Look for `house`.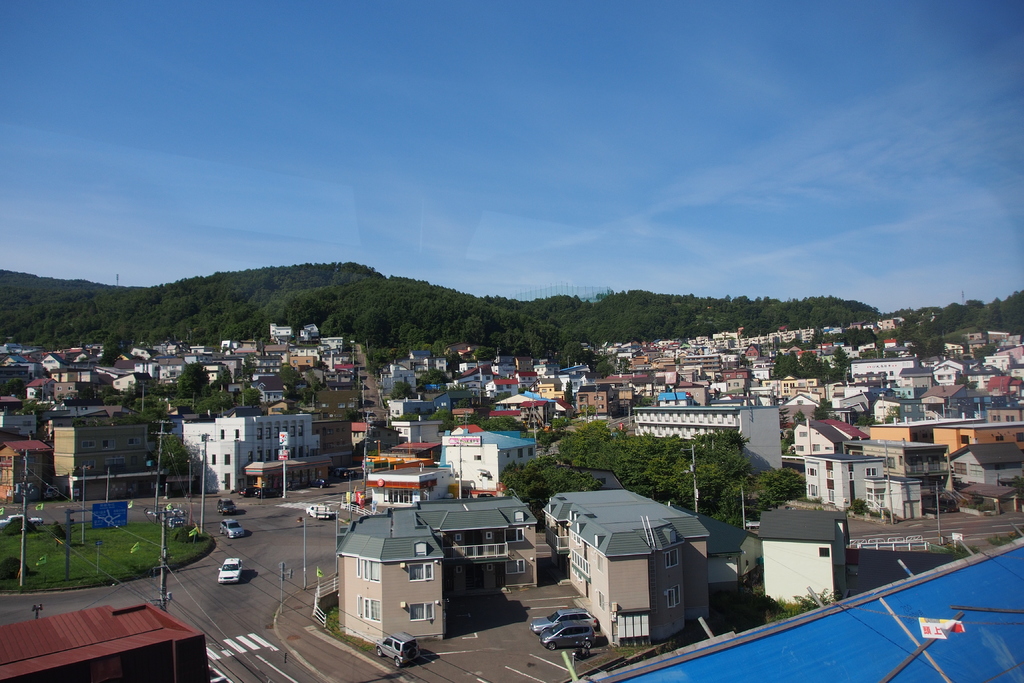
Found: BBox(47, 420, 141, 498).
